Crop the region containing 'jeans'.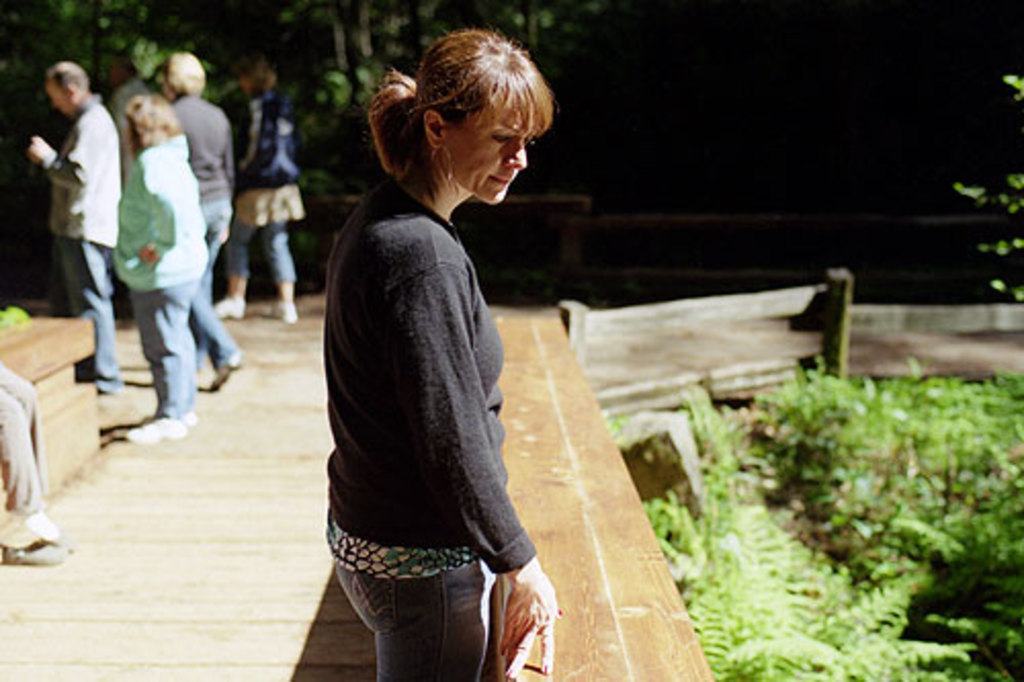
Crop region: bbox=[186, 201, 238, 367].
